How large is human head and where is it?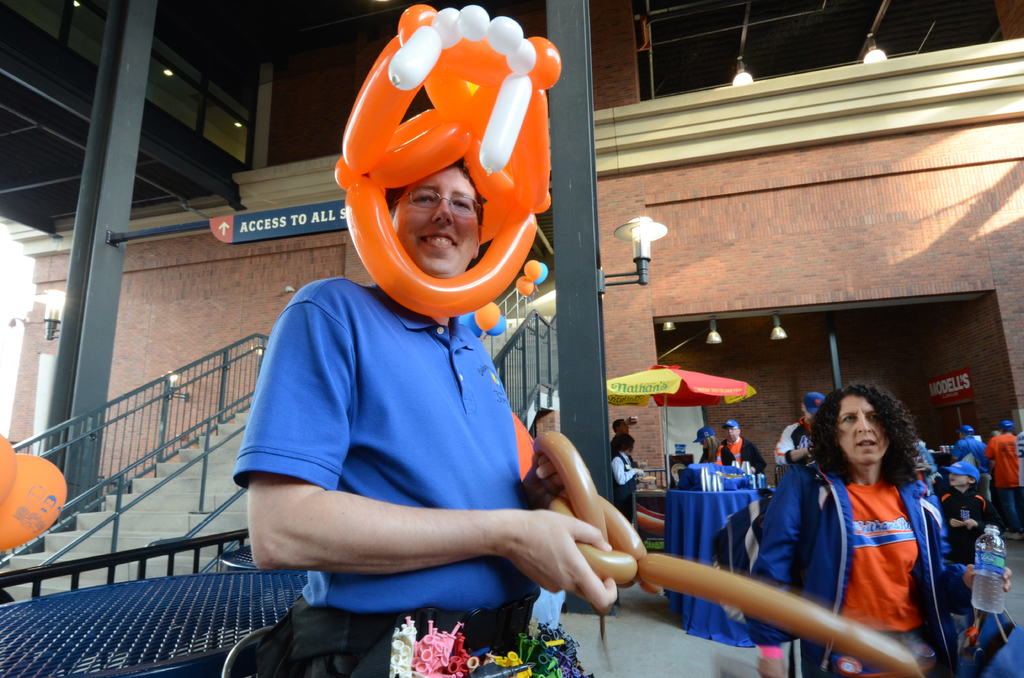
Bounding box: {"left": 797, "top": 392, "right": 826, "bottom": 421}.
